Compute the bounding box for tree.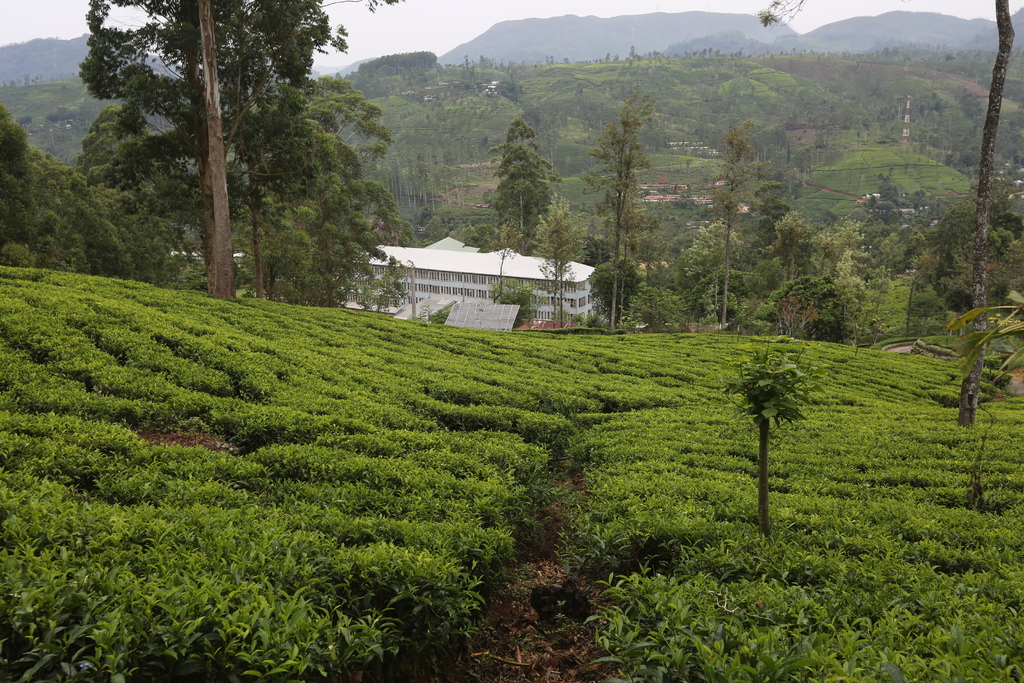
bbox=[477, 55, 488, 68].
